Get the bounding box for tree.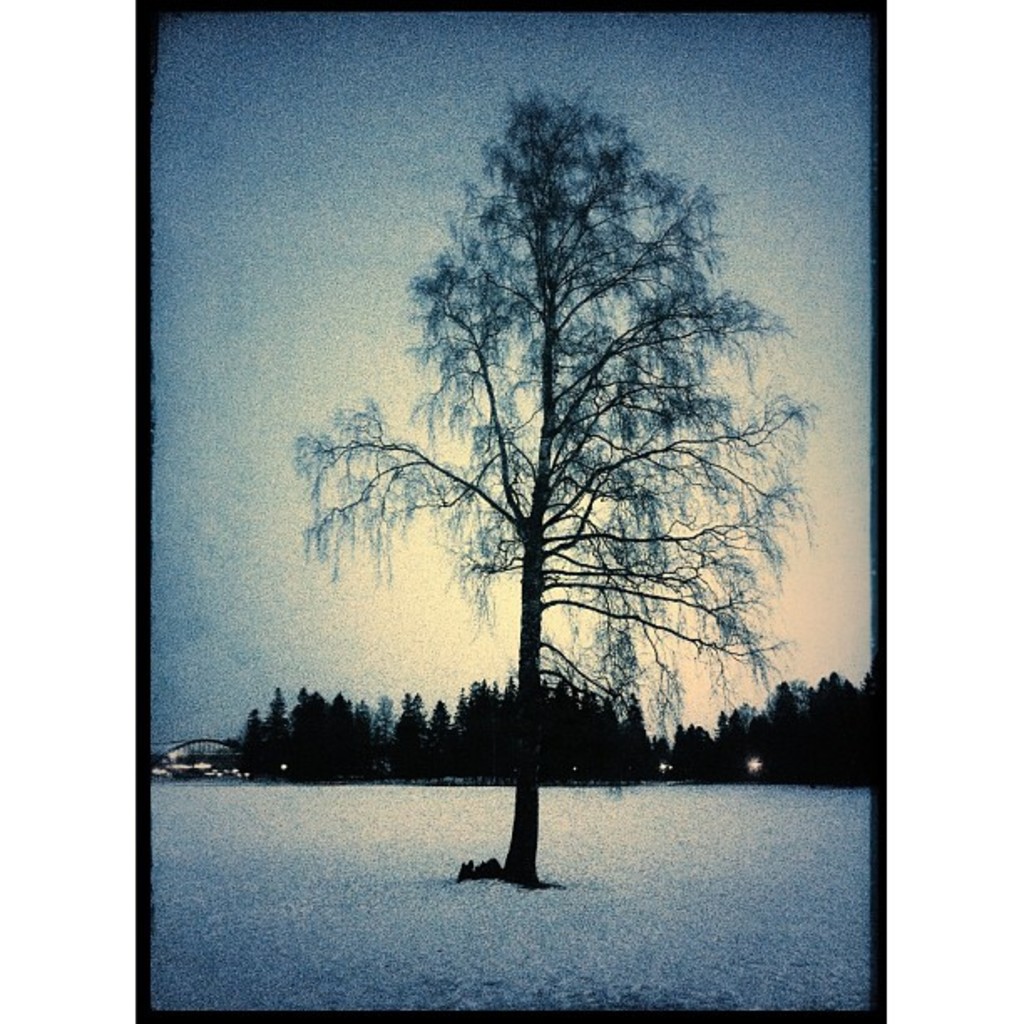
BBox(776, 694, 801, 776).
